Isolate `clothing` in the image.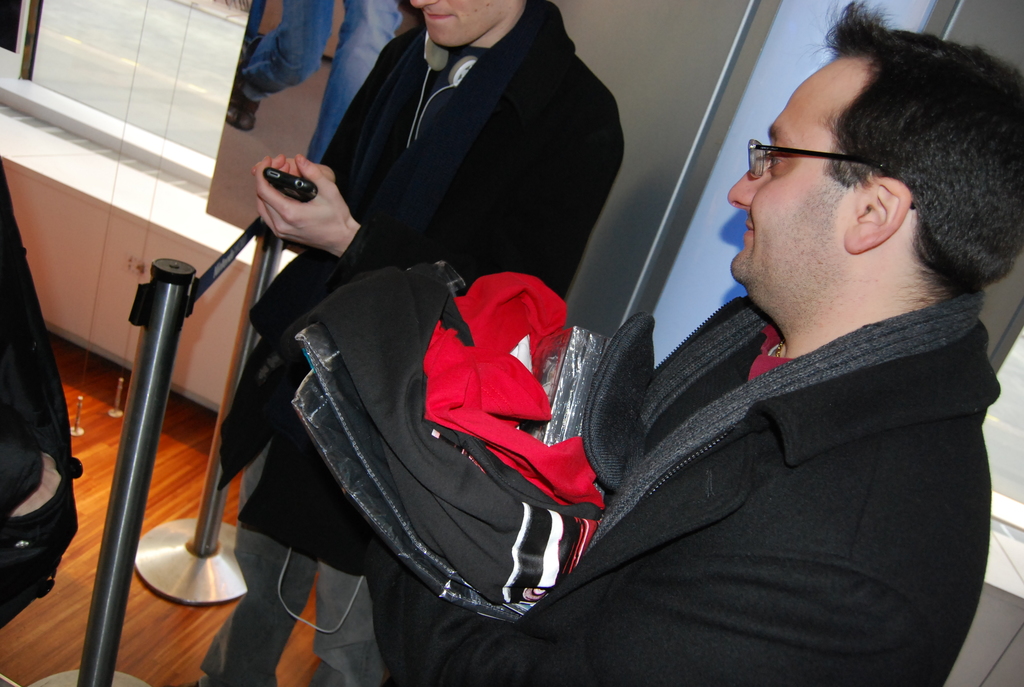
Isolated region: 219, 0, 623, 686.
